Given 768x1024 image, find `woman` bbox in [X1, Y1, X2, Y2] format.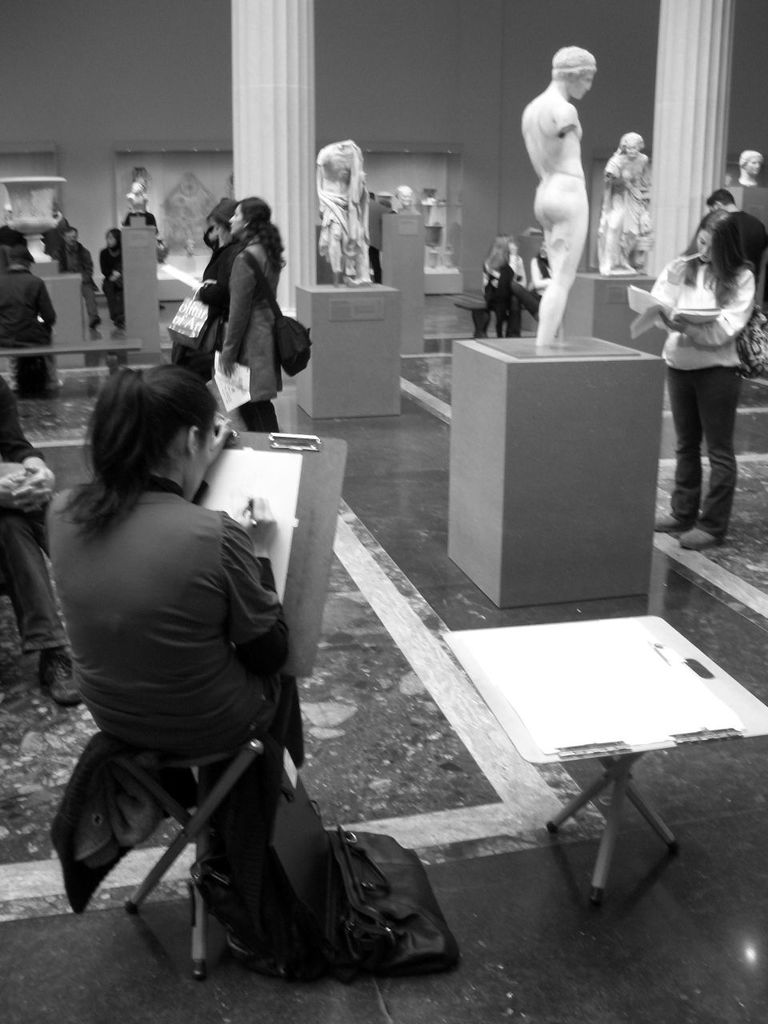
[46, 362, 324, 982].
